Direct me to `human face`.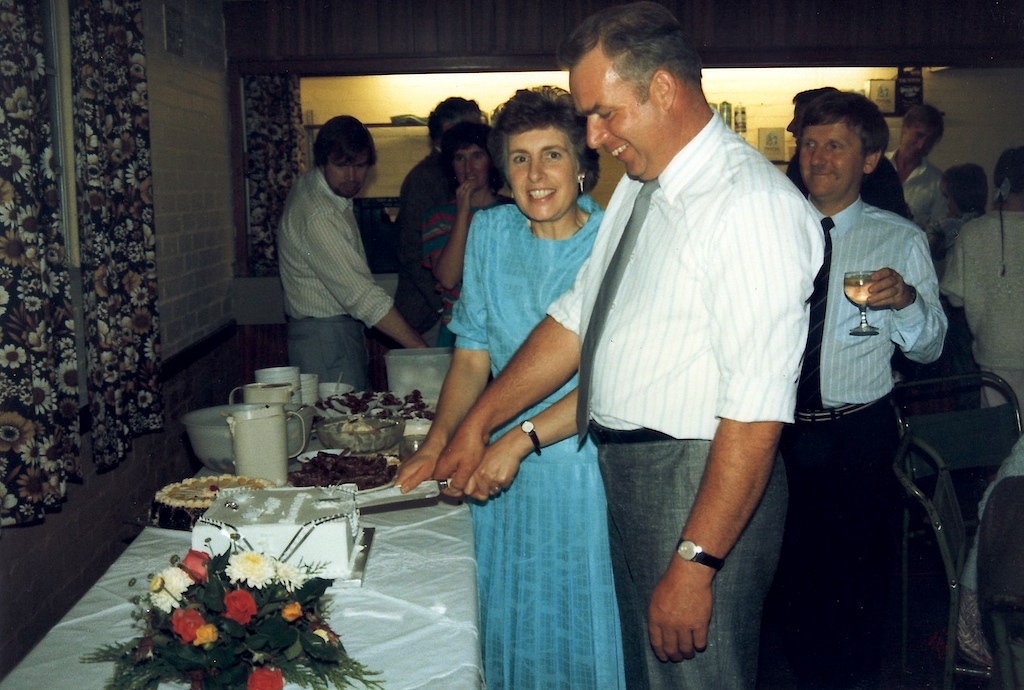
Direction: box=[455, 144, 493, 190].
